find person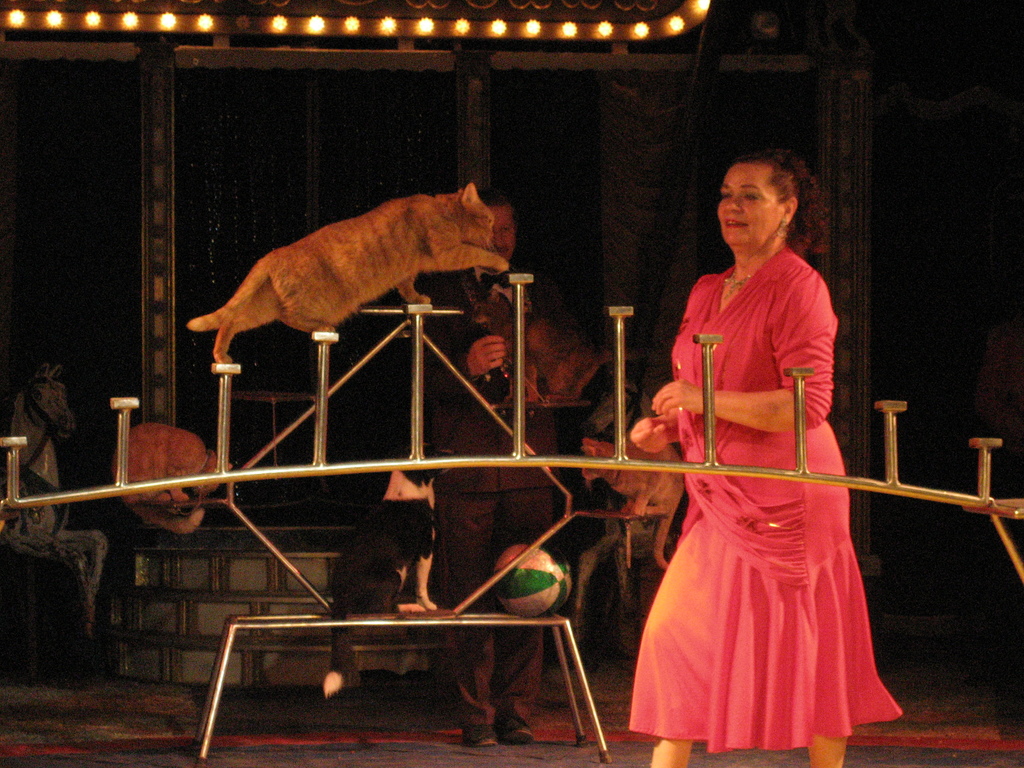
rect(431, 191, 628, 757)
